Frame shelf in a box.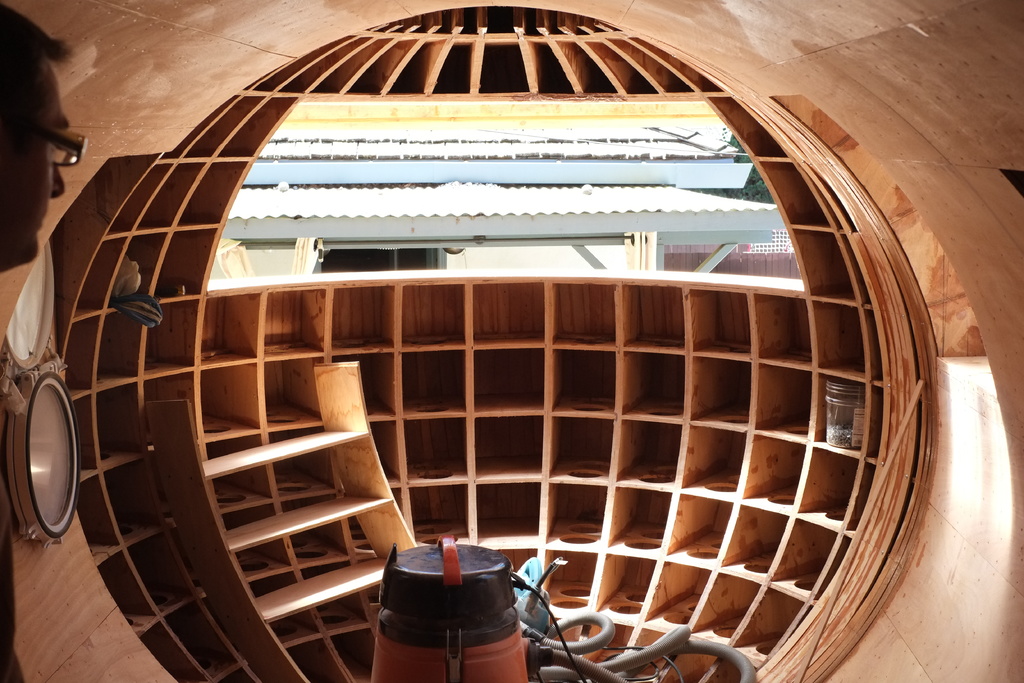
(x1=125, y1=525, x2=195, y2=612).
